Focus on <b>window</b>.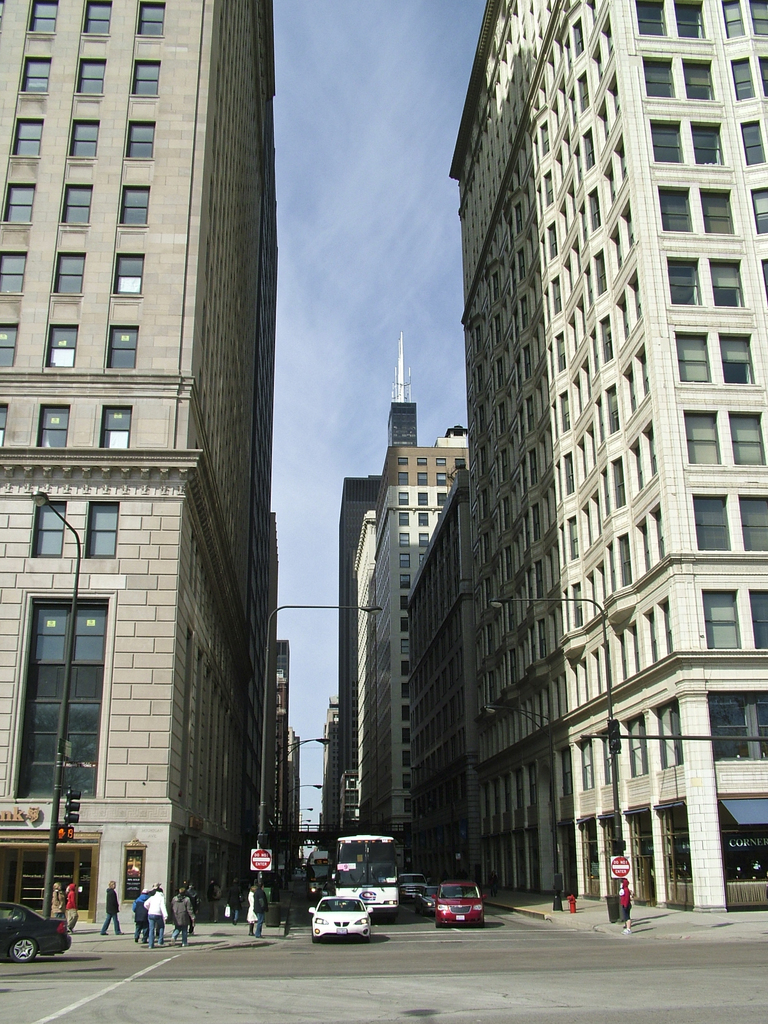
Focused at bbox=(397, 491, 410, 507).
